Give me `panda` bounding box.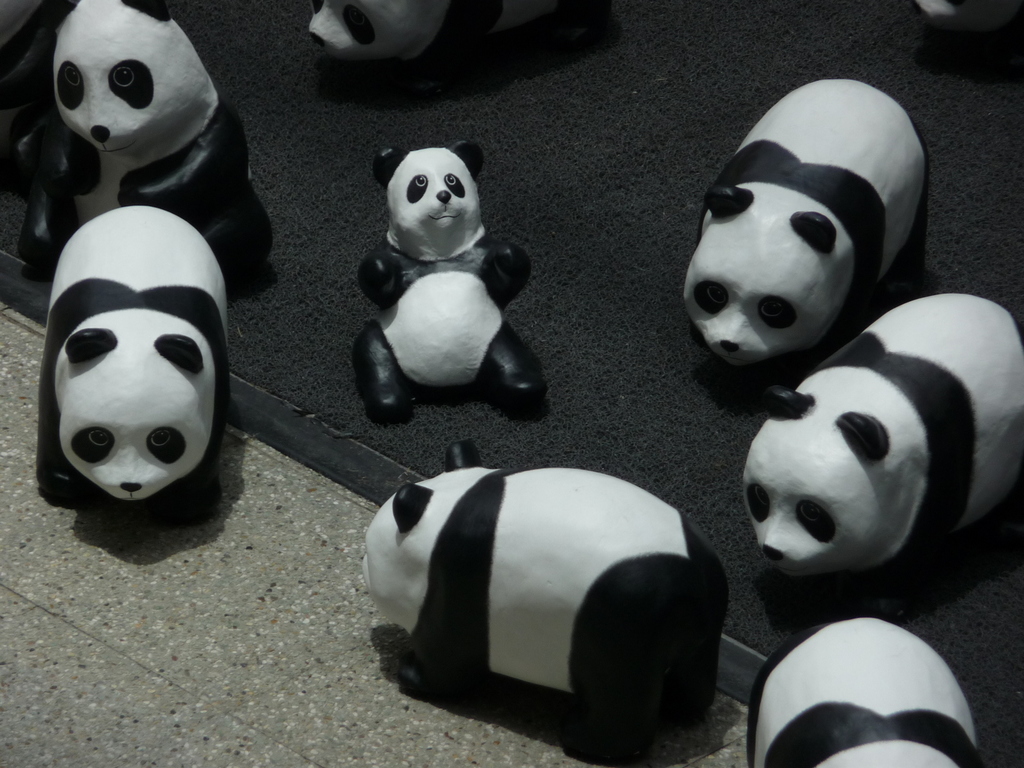
bbox(678, 78, 927, 376).
